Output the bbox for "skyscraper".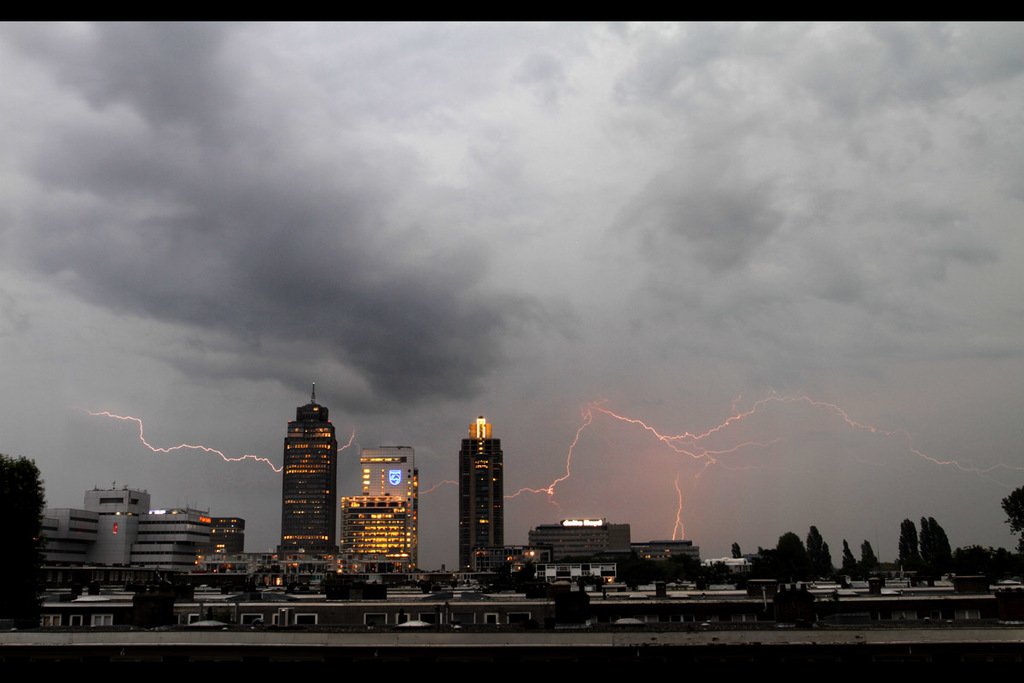
{"x1": 456, "y1": 414, "x2": 506, "y2": 570}.
